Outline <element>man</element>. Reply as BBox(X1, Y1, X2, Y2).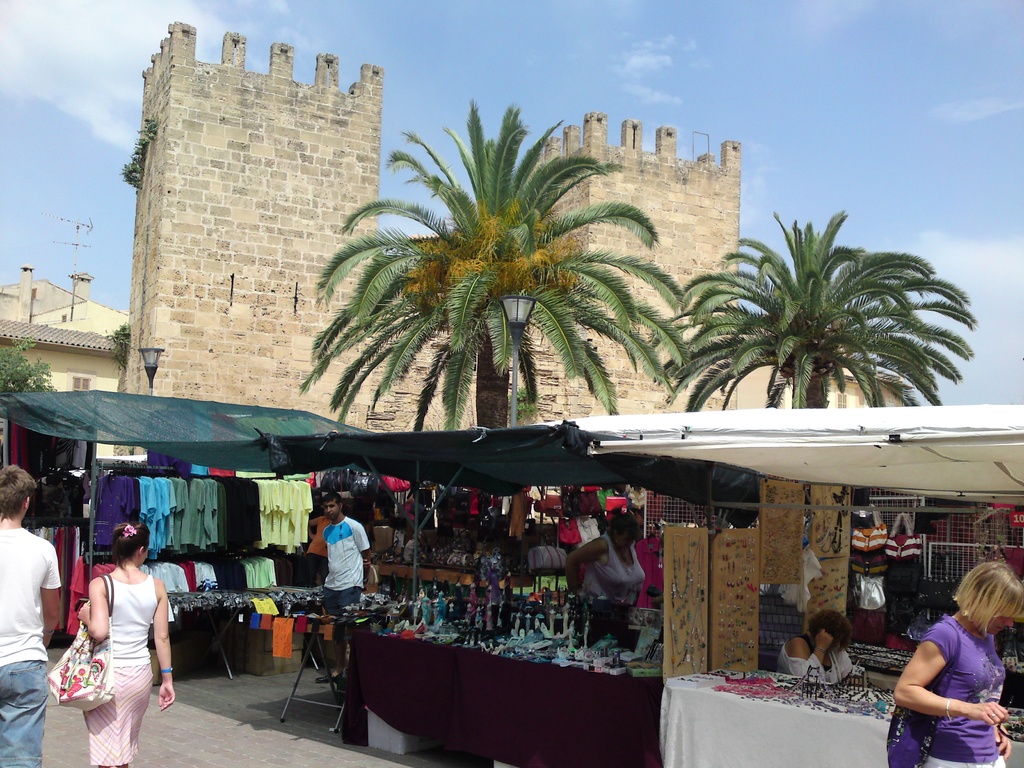
BBox(312, 490, 372, 687).
